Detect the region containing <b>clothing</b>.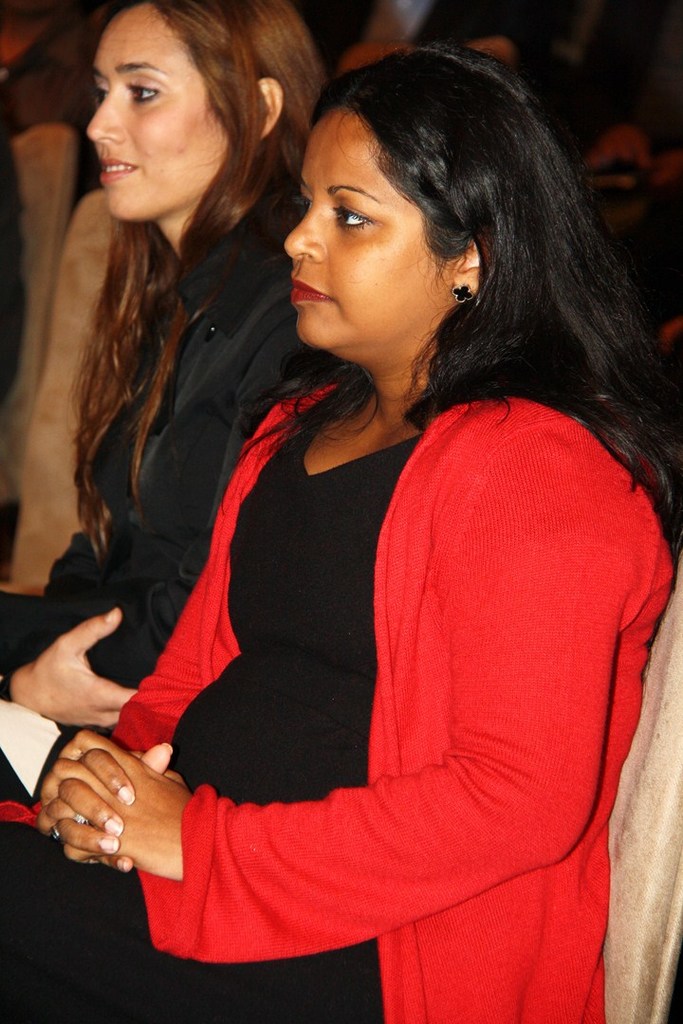
box(0, 192, 352, 800).
